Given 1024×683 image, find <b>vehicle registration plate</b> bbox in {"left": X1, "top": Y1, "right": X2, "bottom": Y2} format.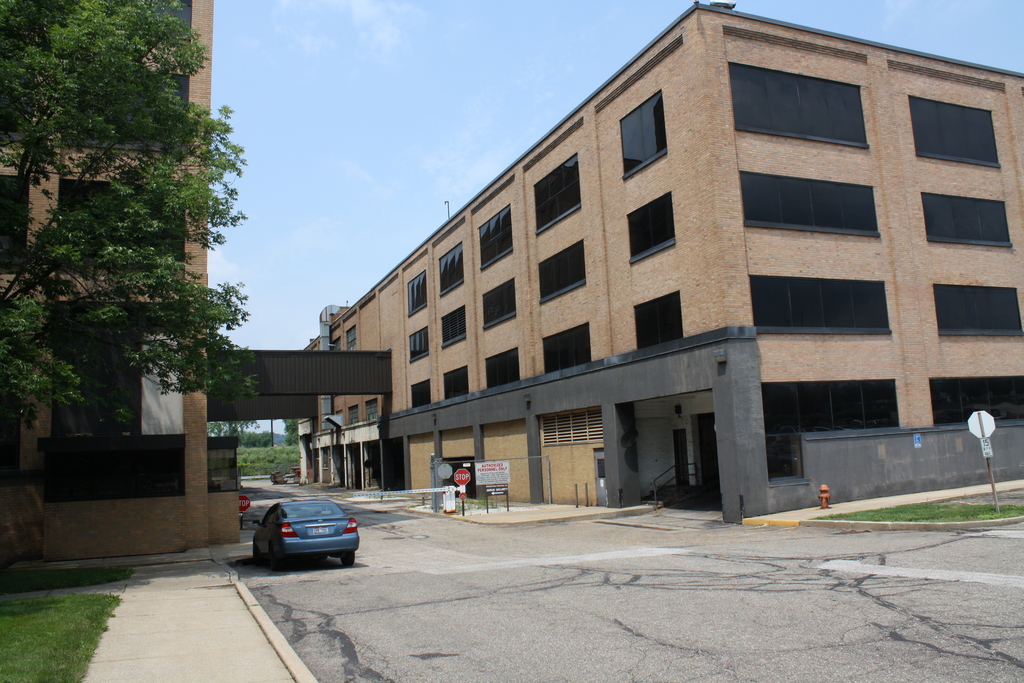
{"left": 309, "top": 527, "right": 328, "bottom": 534}.
